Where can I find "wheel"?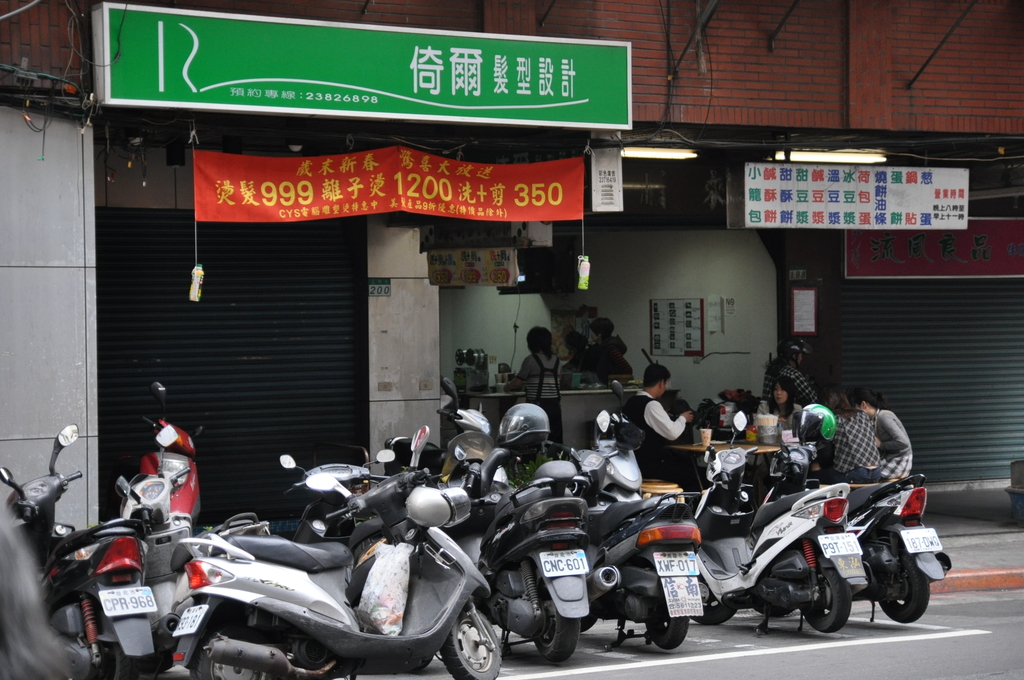
You can find it at box=[93, 644, 138, 679].
